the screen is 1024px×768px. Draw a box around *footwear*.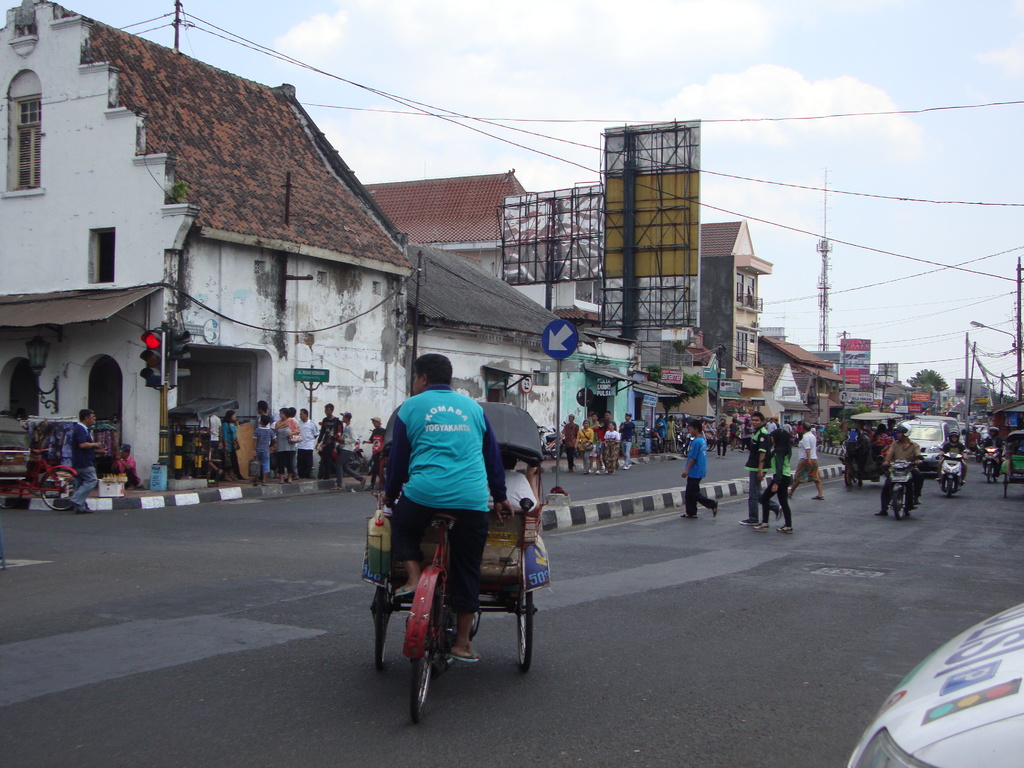
[left=810, top=494, right=827, bottom=502].
